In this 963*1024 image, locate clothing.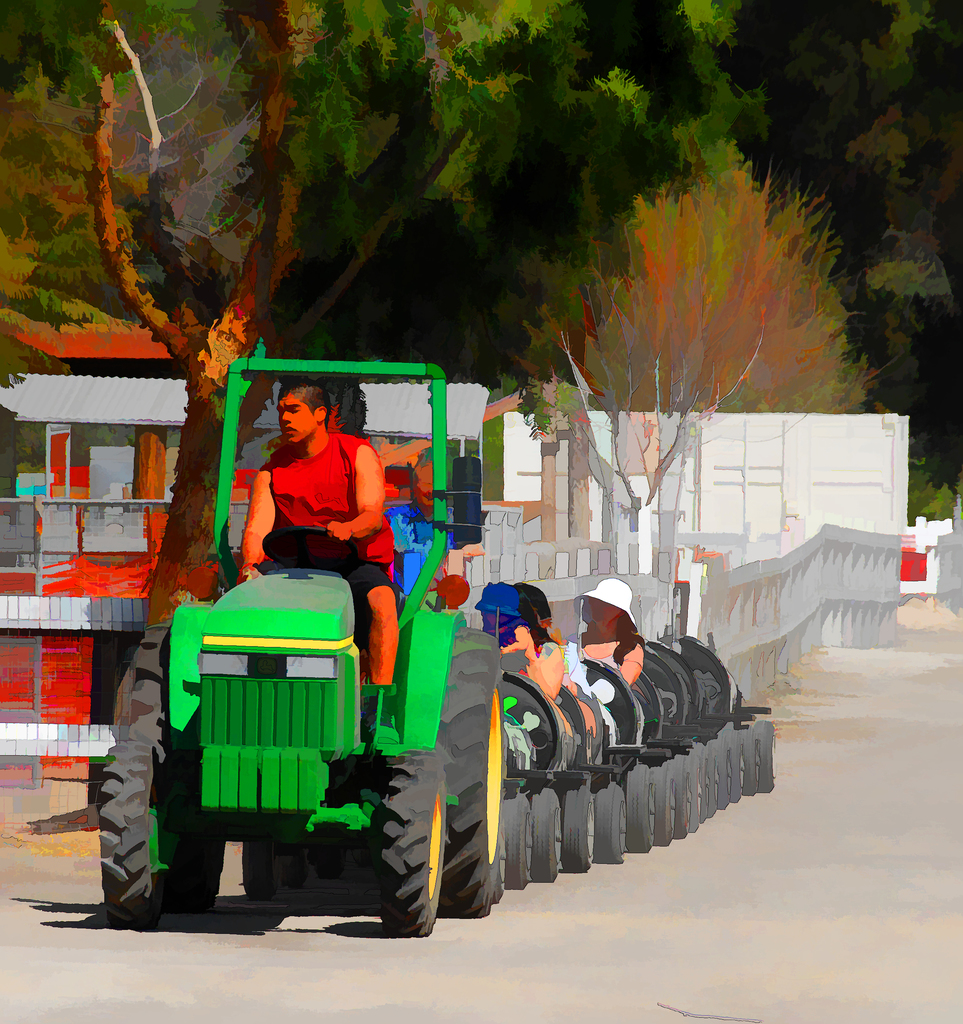
Bounding box: pyautogui.locateOnScreen(248, 424, 387, 563).
